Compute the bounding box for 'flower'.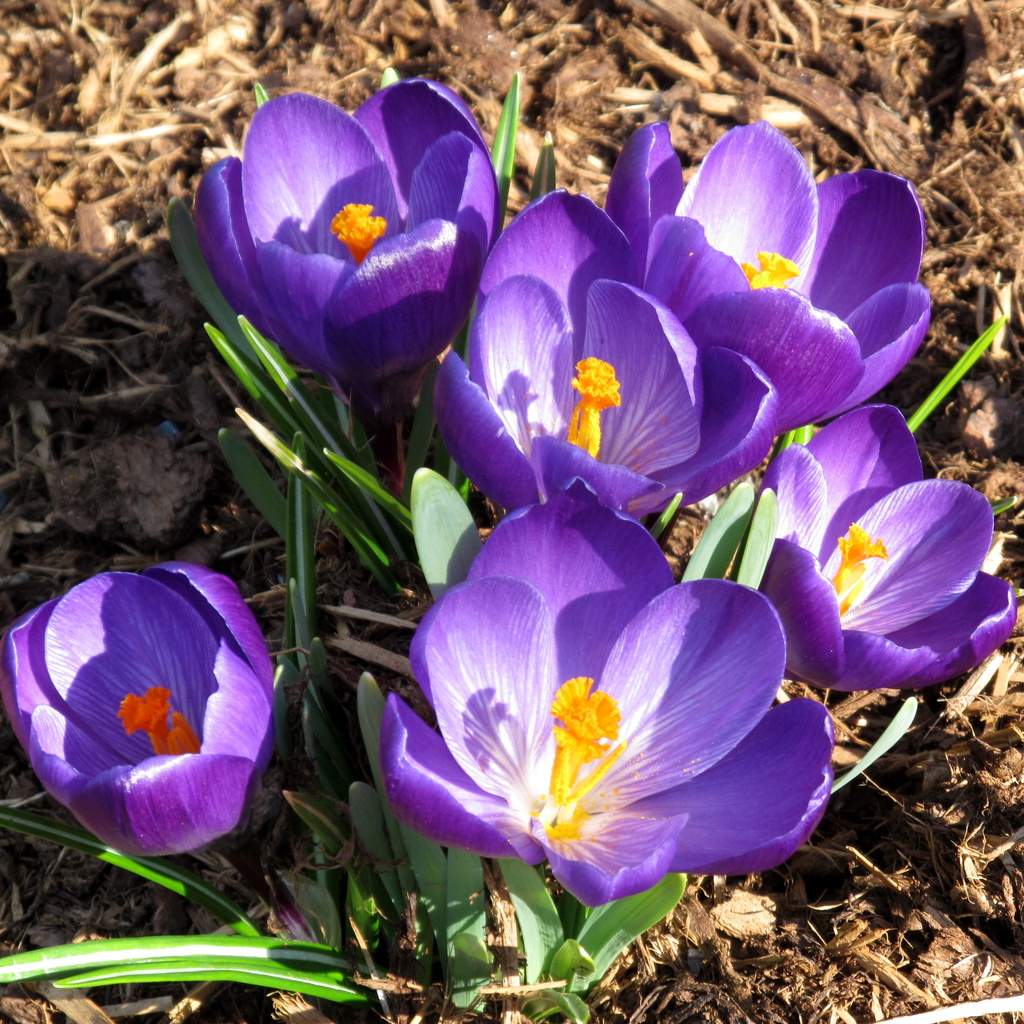
bbox=(436, 183, 769, 517).
